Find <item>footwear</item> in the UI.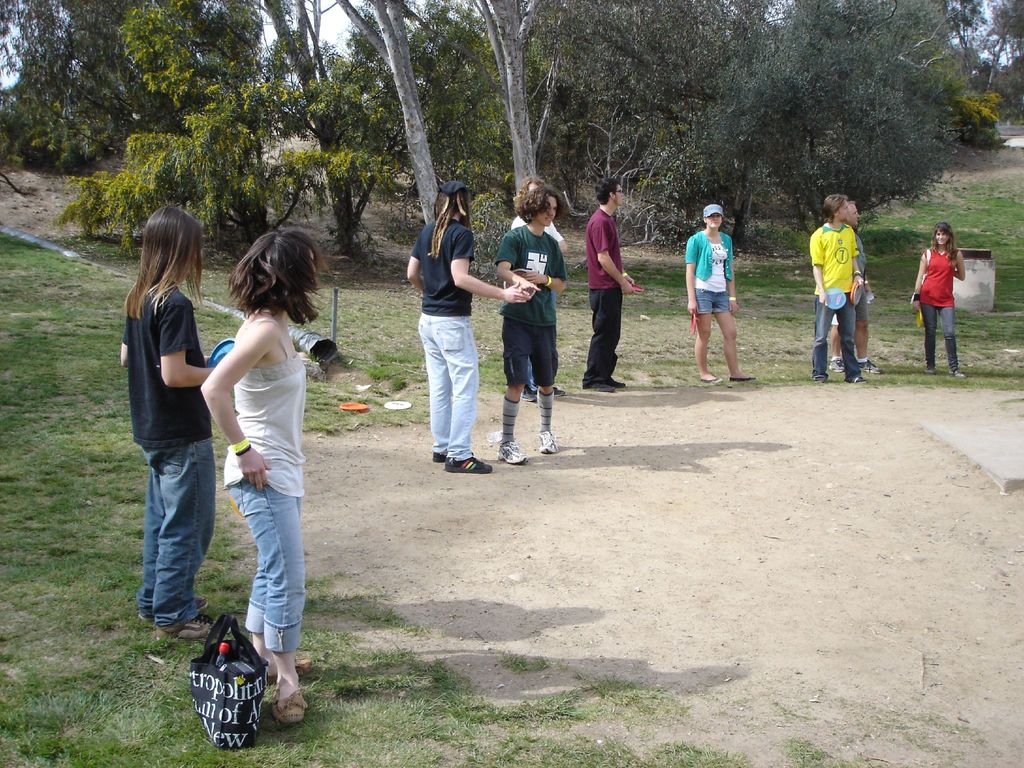
UI element at left=551, top=380, right=570, bottom=394.
